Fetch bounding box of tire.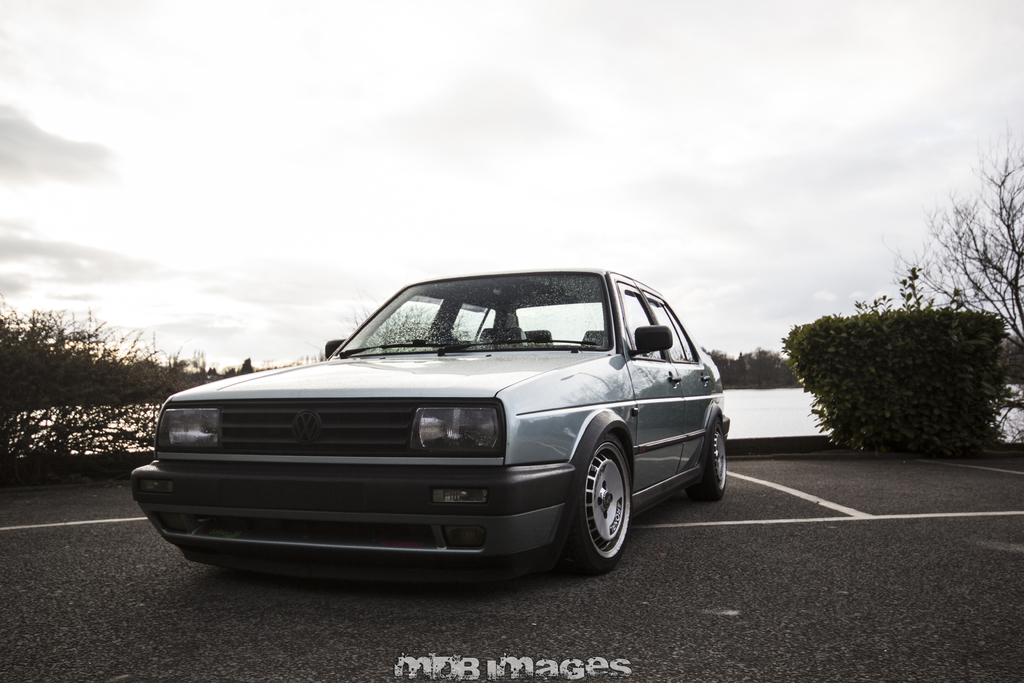
Bbox: <bbox>557, 427, 630, 580</bbox>.
